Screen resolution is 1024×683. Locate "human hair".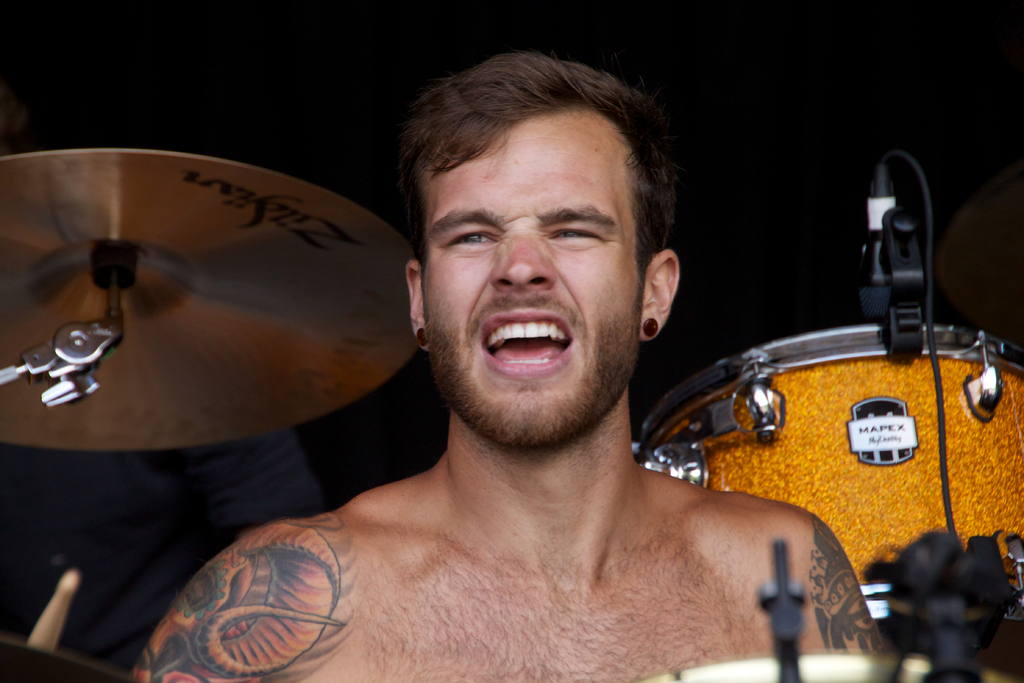
(389, 47, 702, 384).
